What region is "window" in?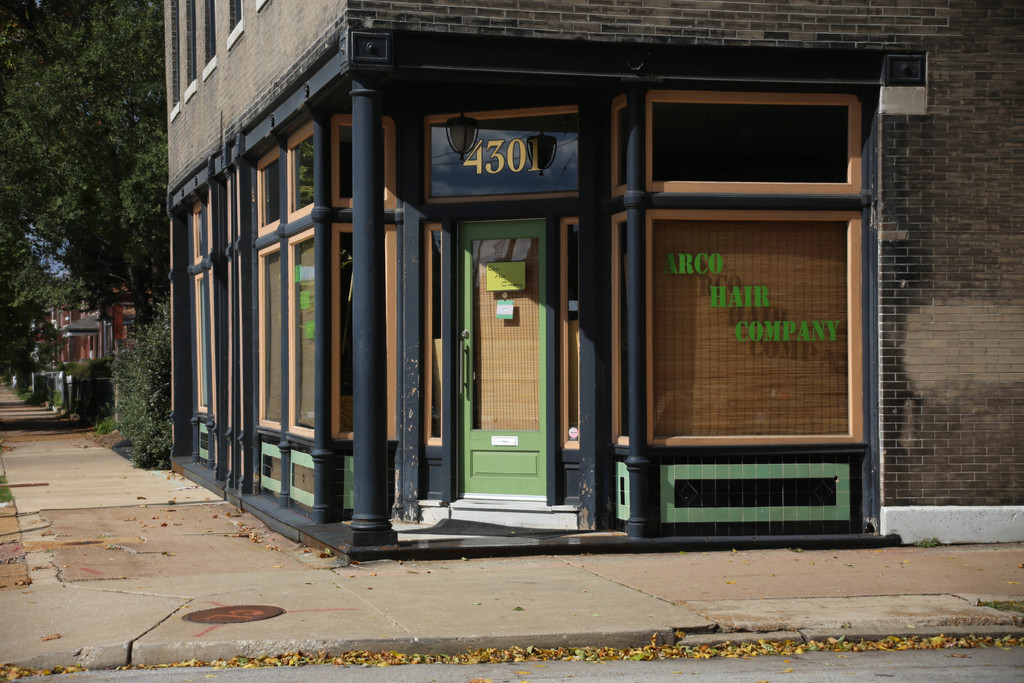
(214,0,248,37).
